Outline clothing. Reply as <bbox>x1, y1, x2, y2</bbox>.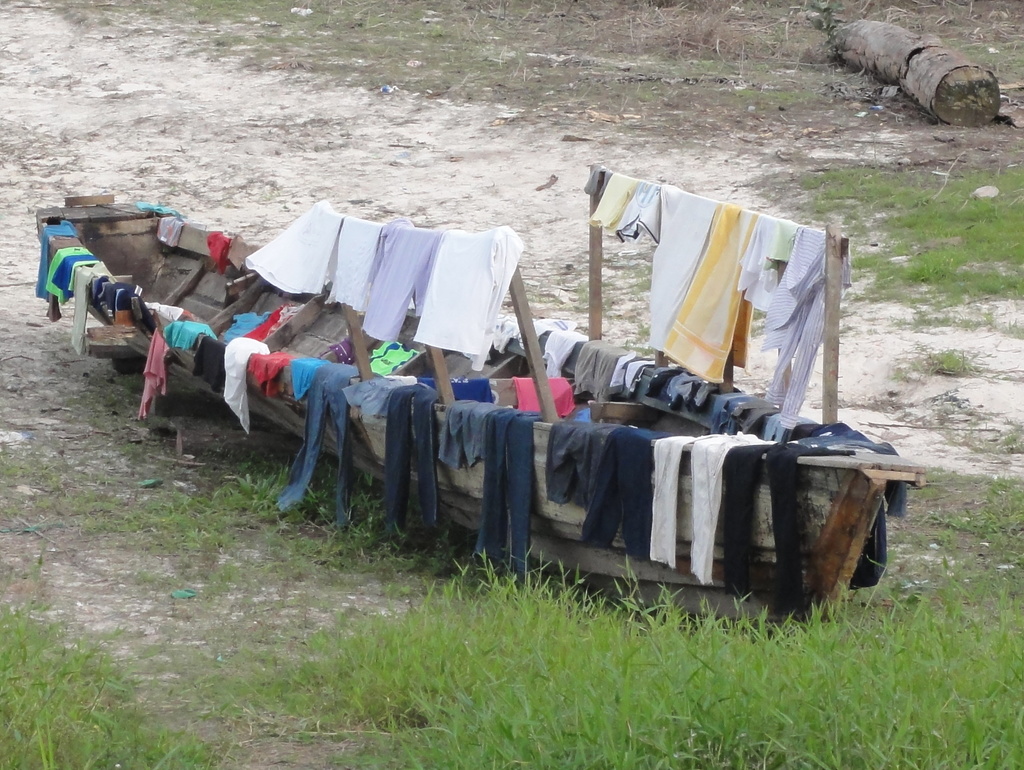
<bbox>494, 316, 522, 355</bbox>.
